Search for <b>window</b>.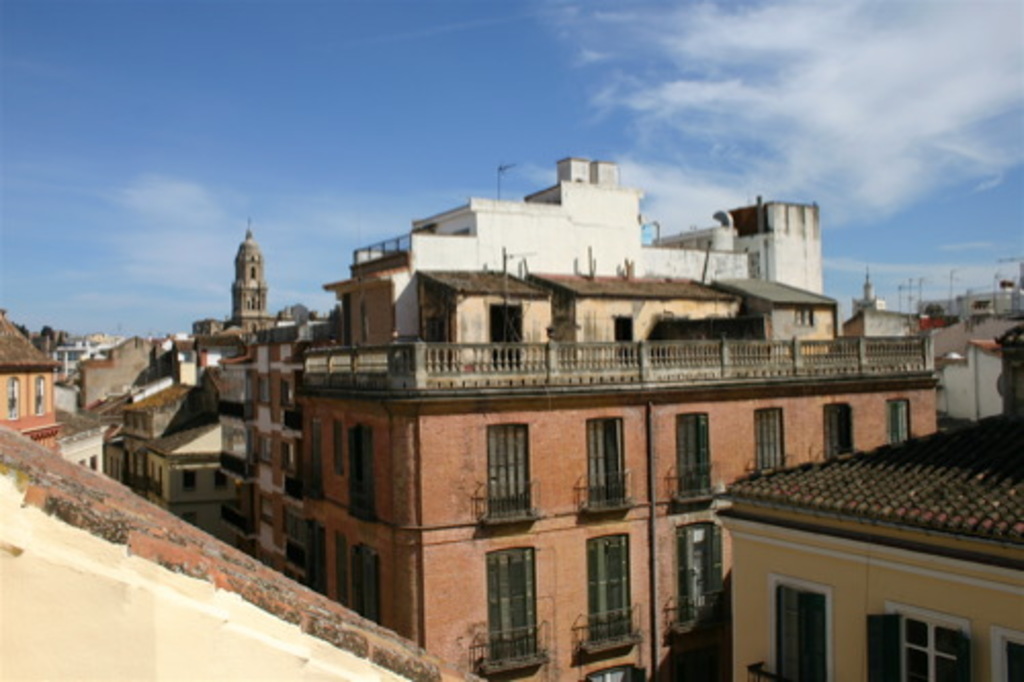
Found at crop(180, 471, 199, 496).
